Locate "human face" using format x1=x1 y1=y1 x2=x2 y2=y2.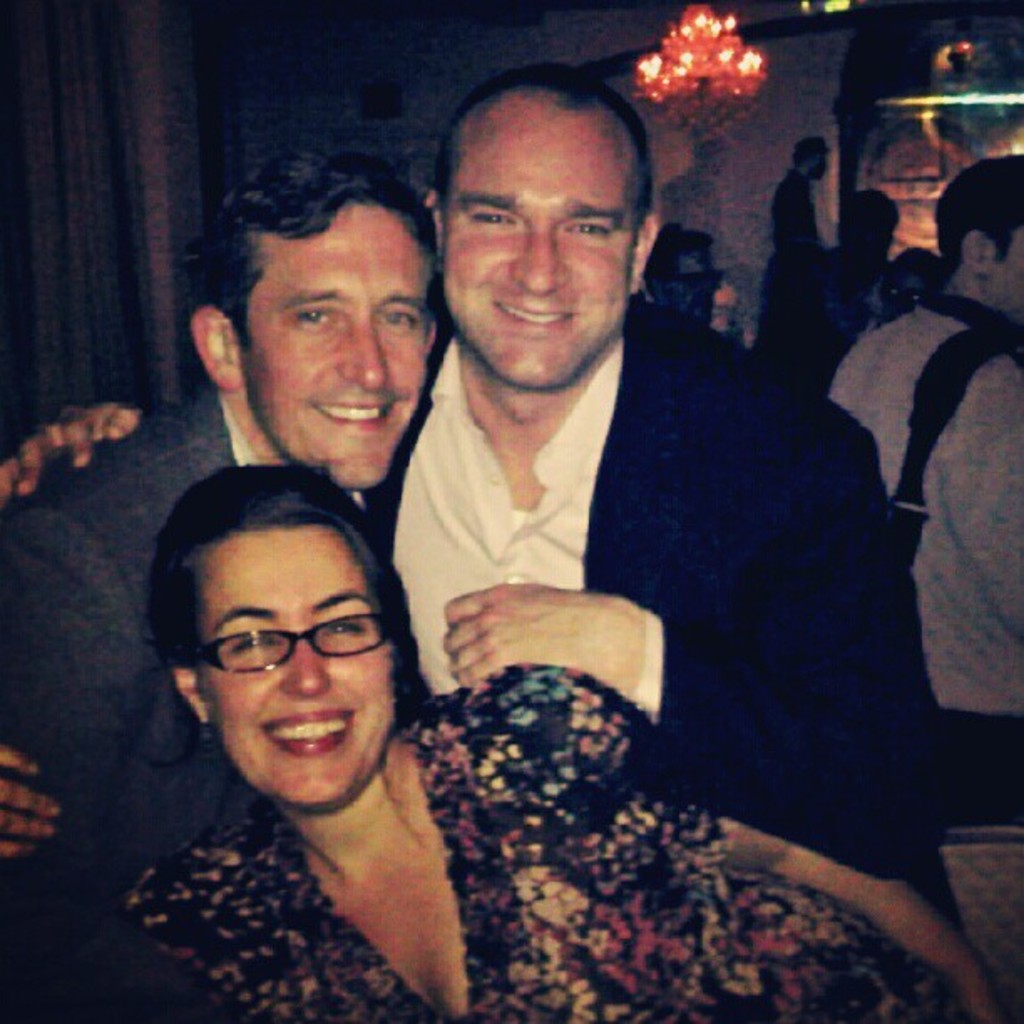
x1=440 y1=109 x2=646 y2=395.
